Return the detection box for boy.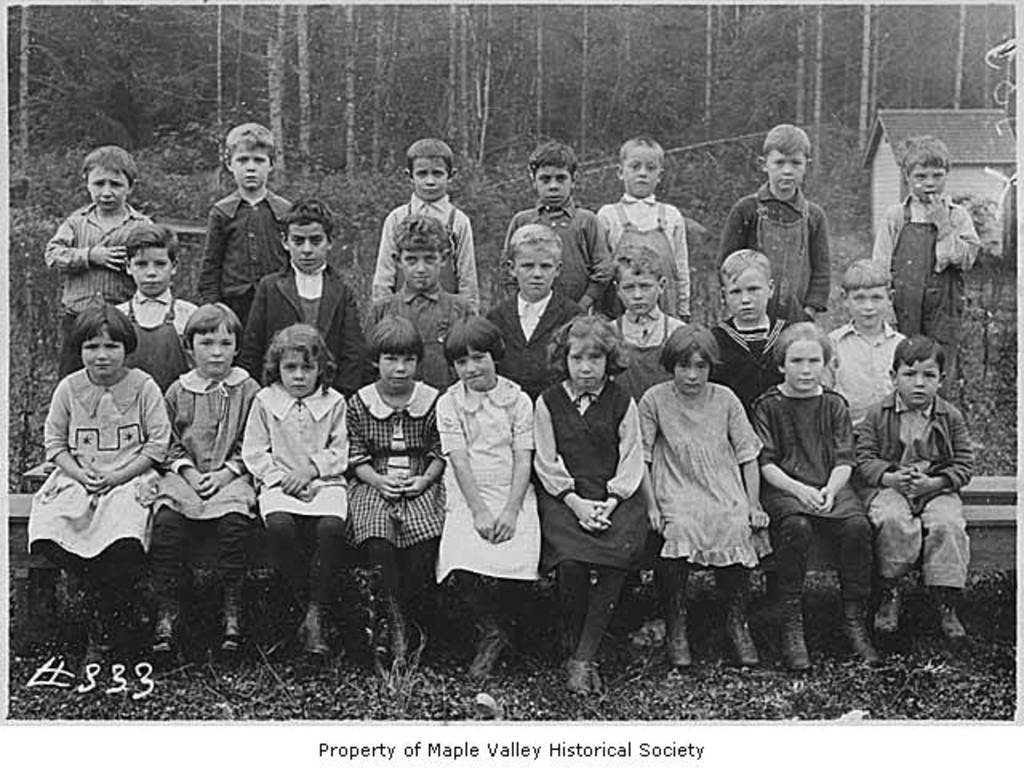
BBox(42, 142, 157, 374).
